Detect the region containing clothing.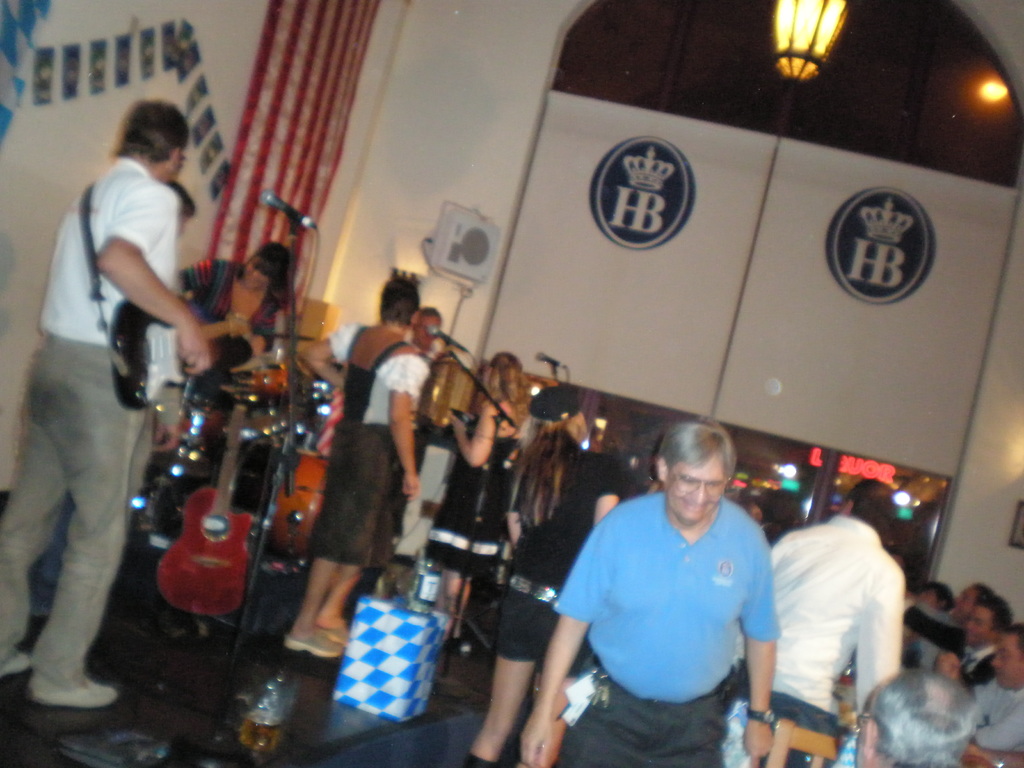
locate(900, 600, 993, 686).
